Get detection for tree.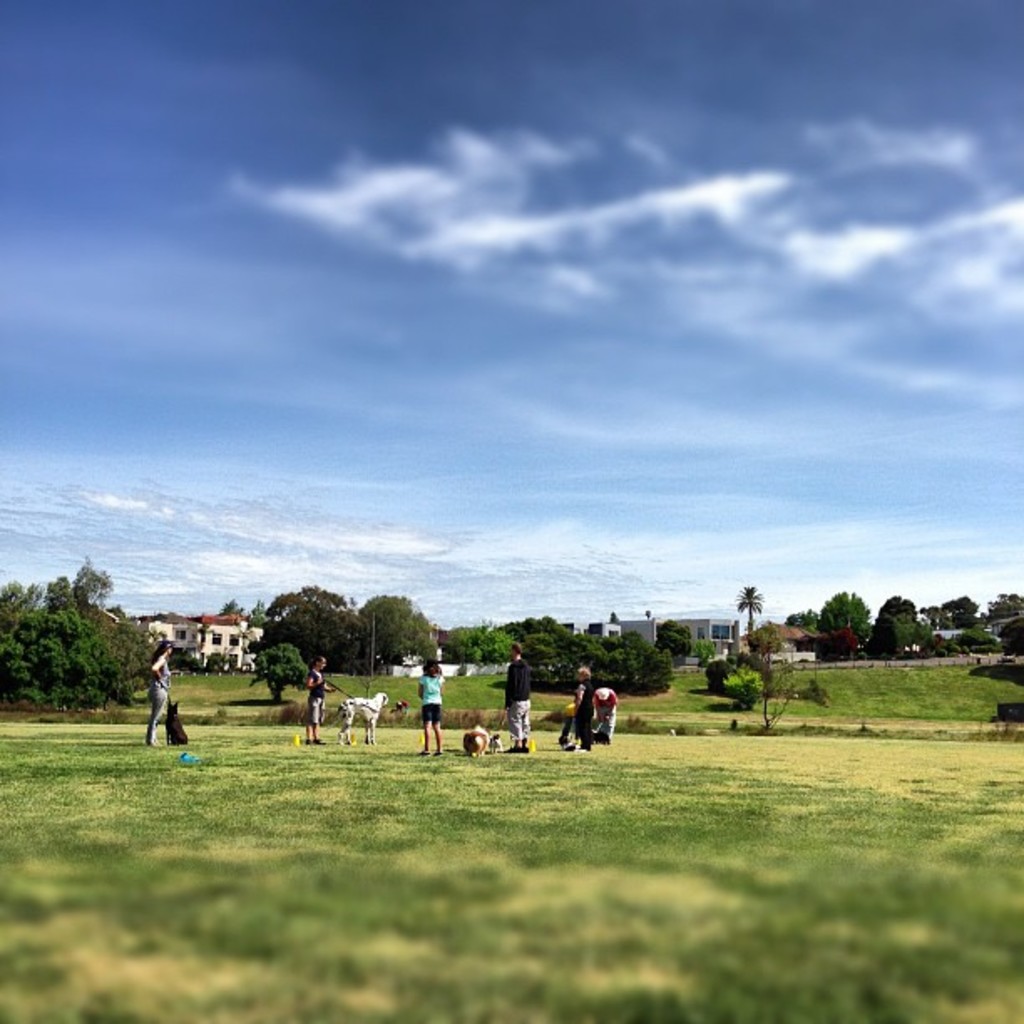
Detection: locate(704, 659, 738, 696).
